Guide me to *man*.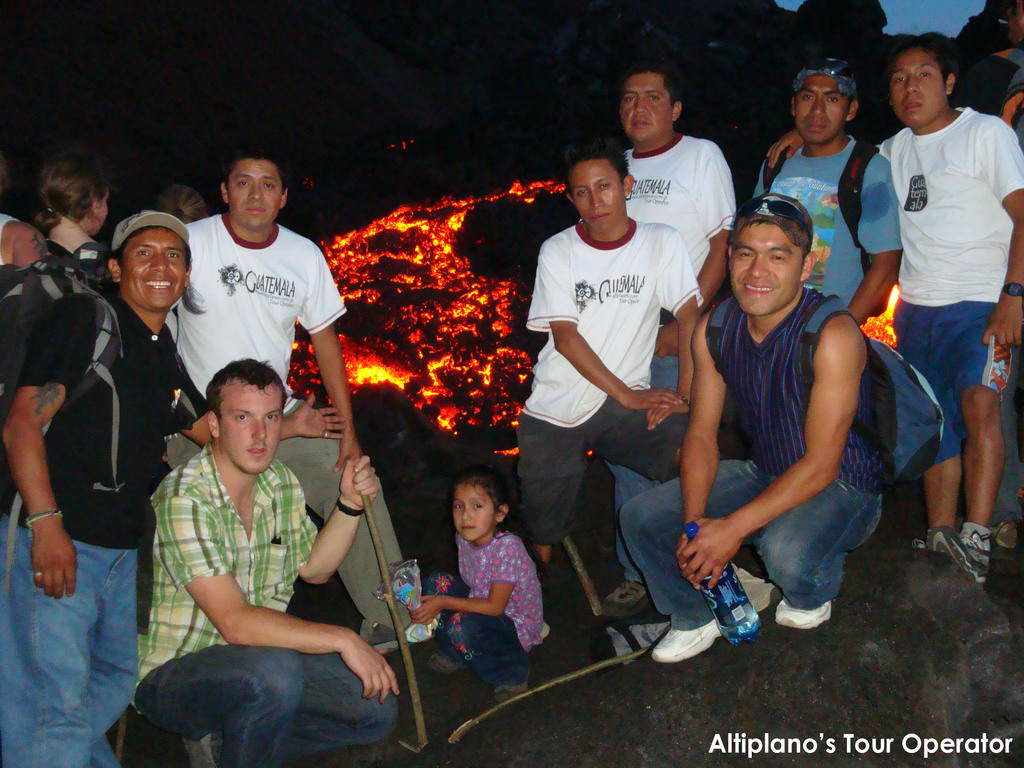
Guidance: <bbox>625, 179, 887, 664</bbox>.
